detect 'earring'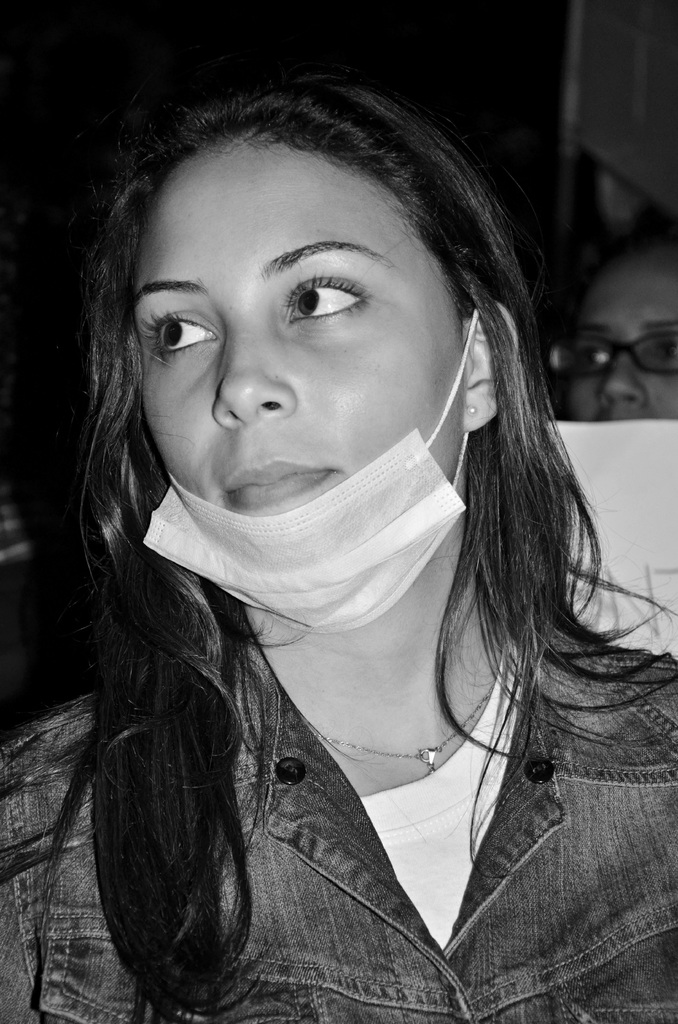
466:403:475:415
